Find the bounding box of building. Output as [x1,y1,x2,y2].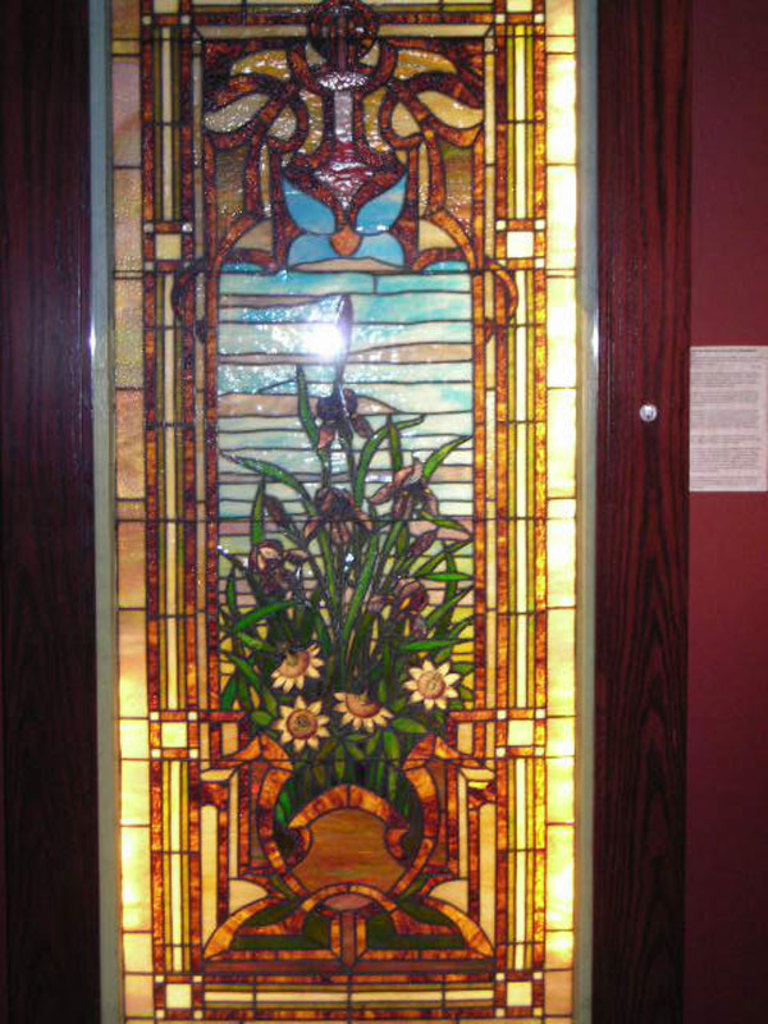
[0,0,767,1023].
